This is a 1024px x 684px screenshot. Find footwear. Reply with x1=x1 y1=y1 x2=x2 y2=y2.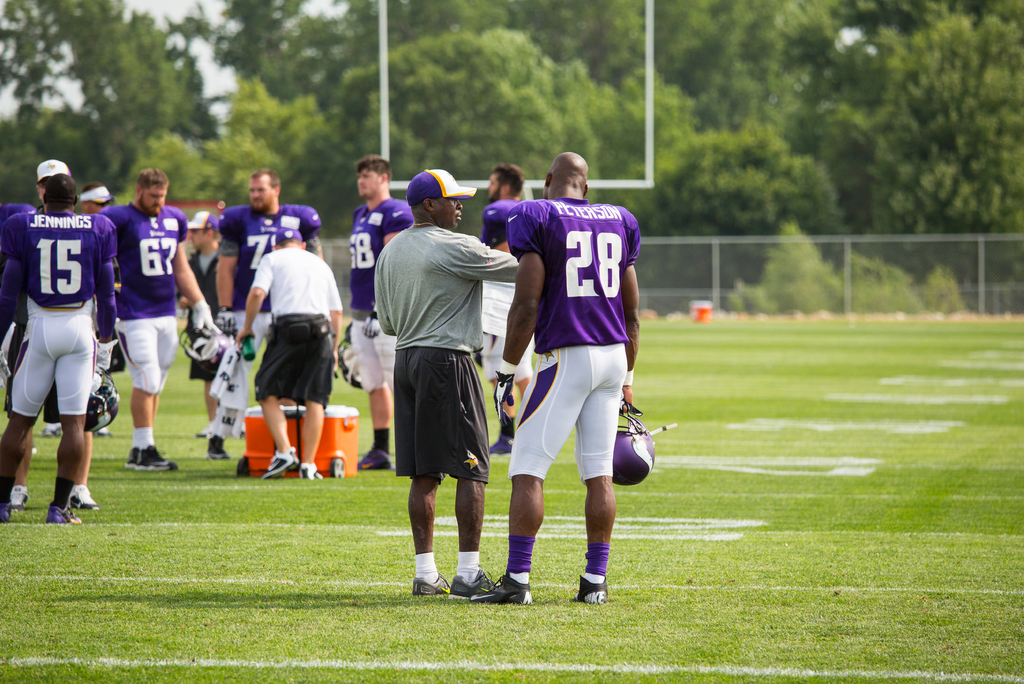
x1=454 y1=567 x2=506 y2=600.
